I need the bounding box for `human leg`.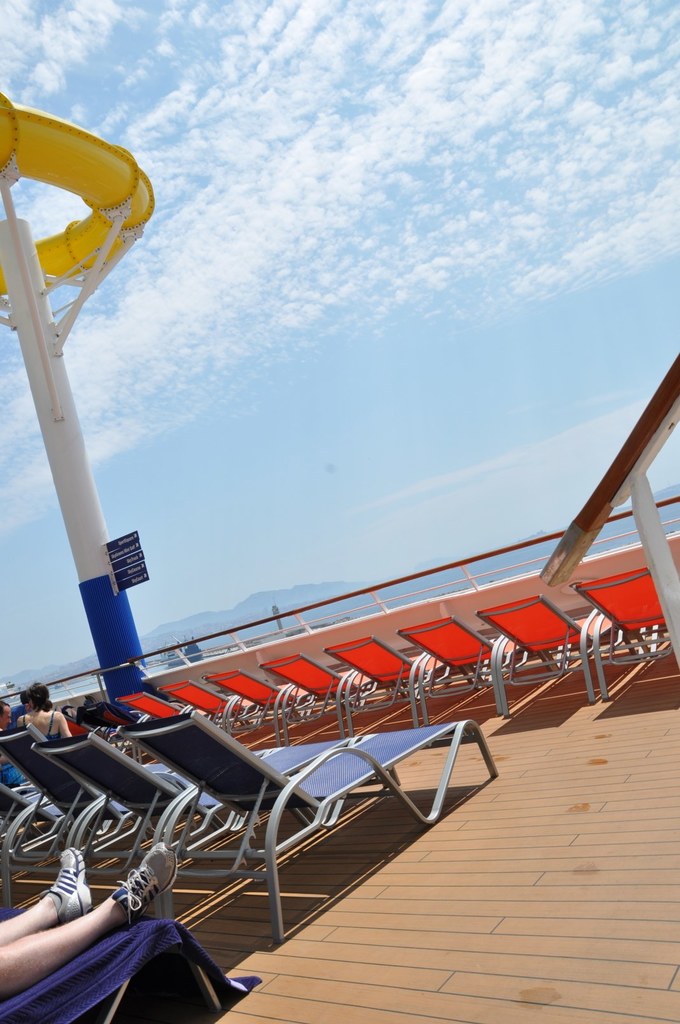
Here it is: [left=0, top=836, right=94, bottom=934].
